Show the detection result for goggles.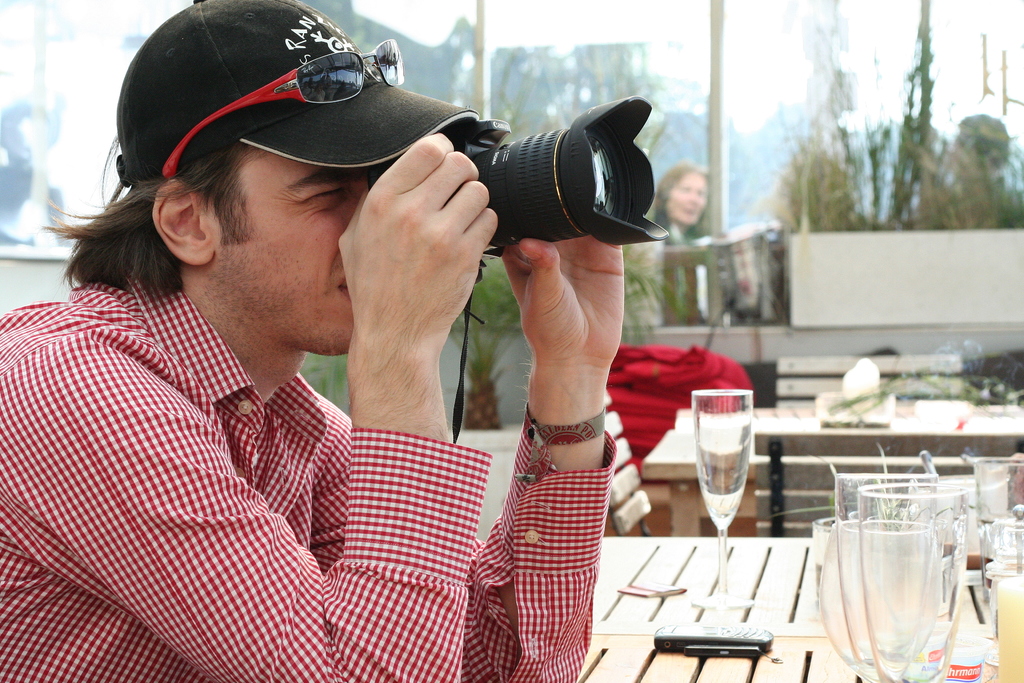
<region>122, 45, 431, 165</region>.
